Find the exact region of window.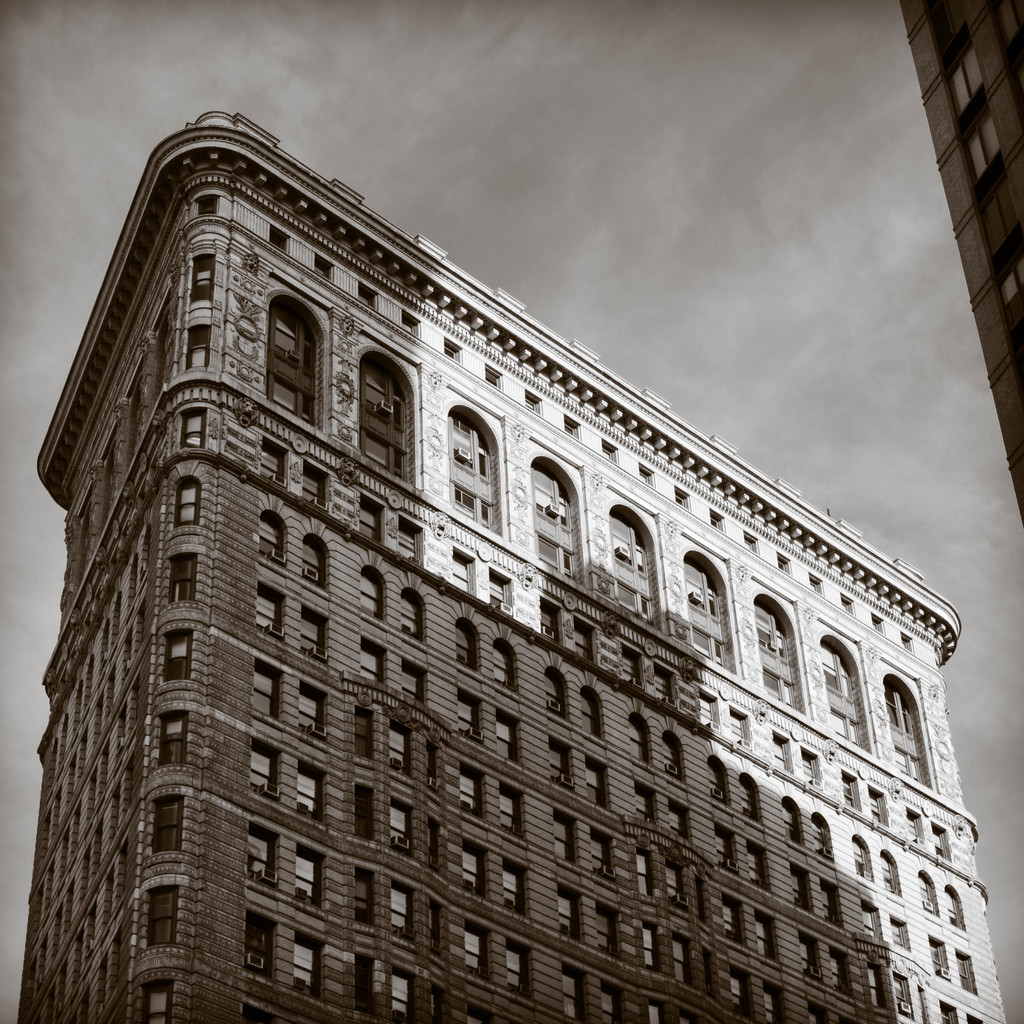
Exact region: rect(633, 851, 652, 895).
